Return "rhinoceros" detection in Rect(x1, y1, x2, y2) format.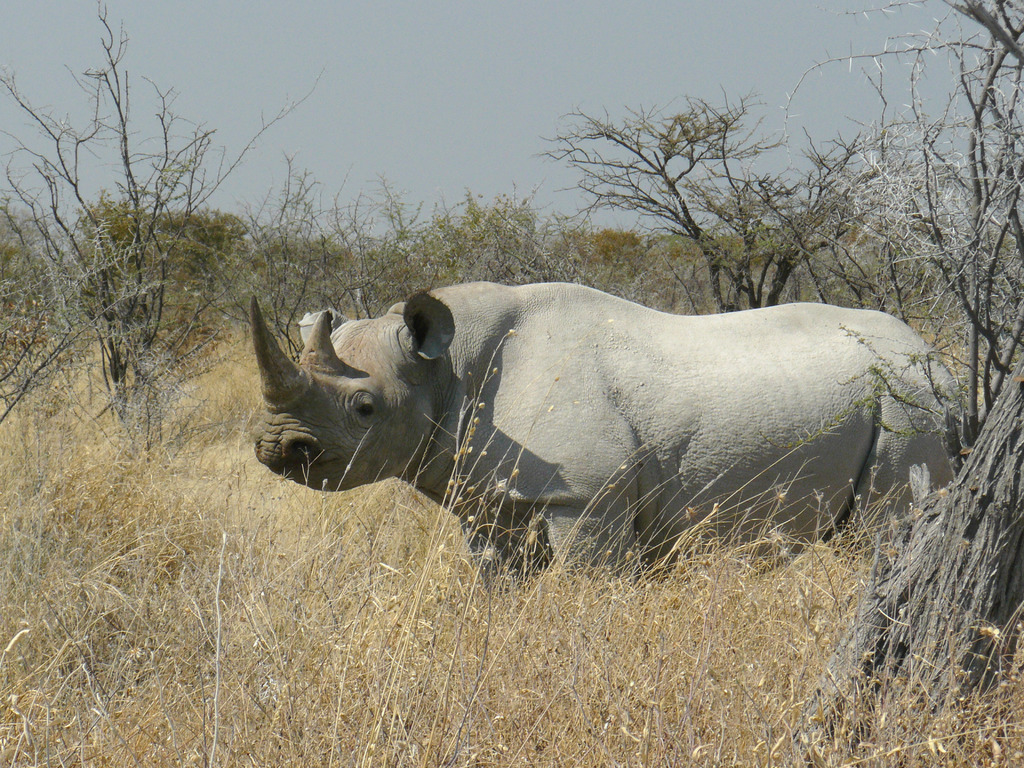
Rect(243, 276, 975, 608).
